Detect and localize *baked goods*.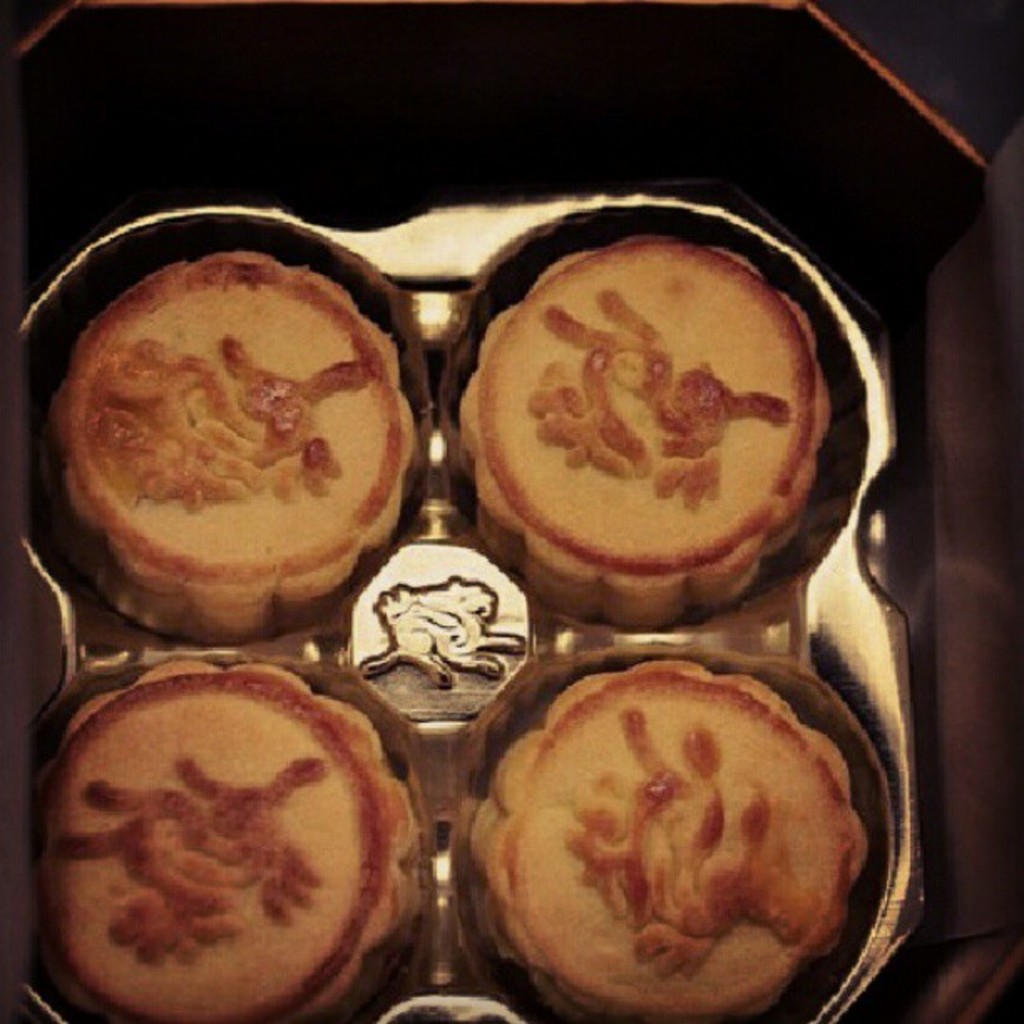
Localized at region(462, 656, 873, 1022).
